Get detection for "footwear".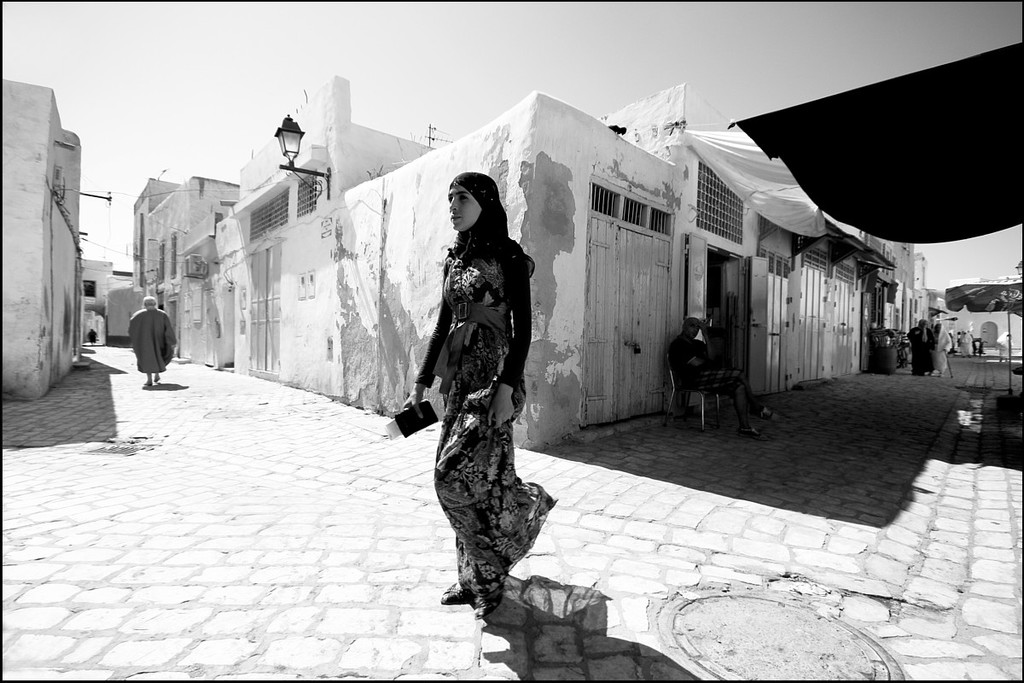
Detection: 441:578:472:600.
